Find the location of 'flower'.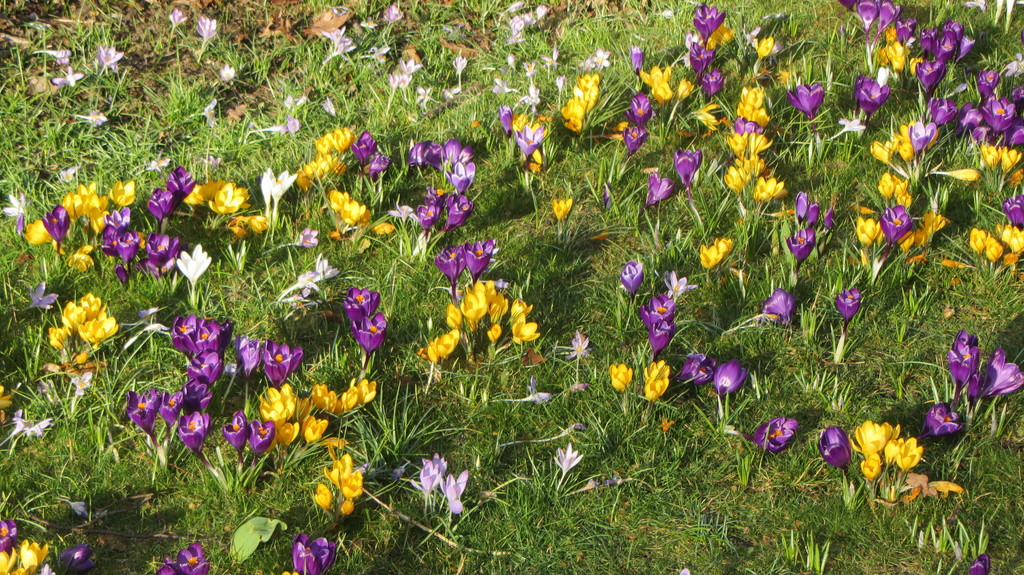
Location: l=332, t=493, r=360, b=517.
